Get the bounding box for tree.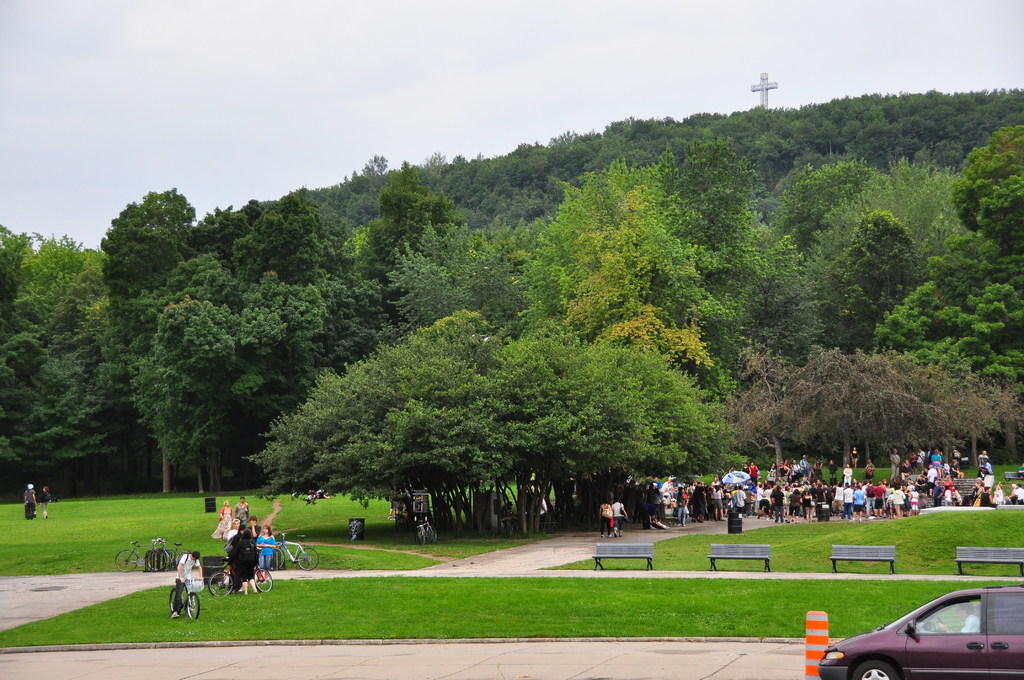
bbox(873, 231, 1023, 465).
